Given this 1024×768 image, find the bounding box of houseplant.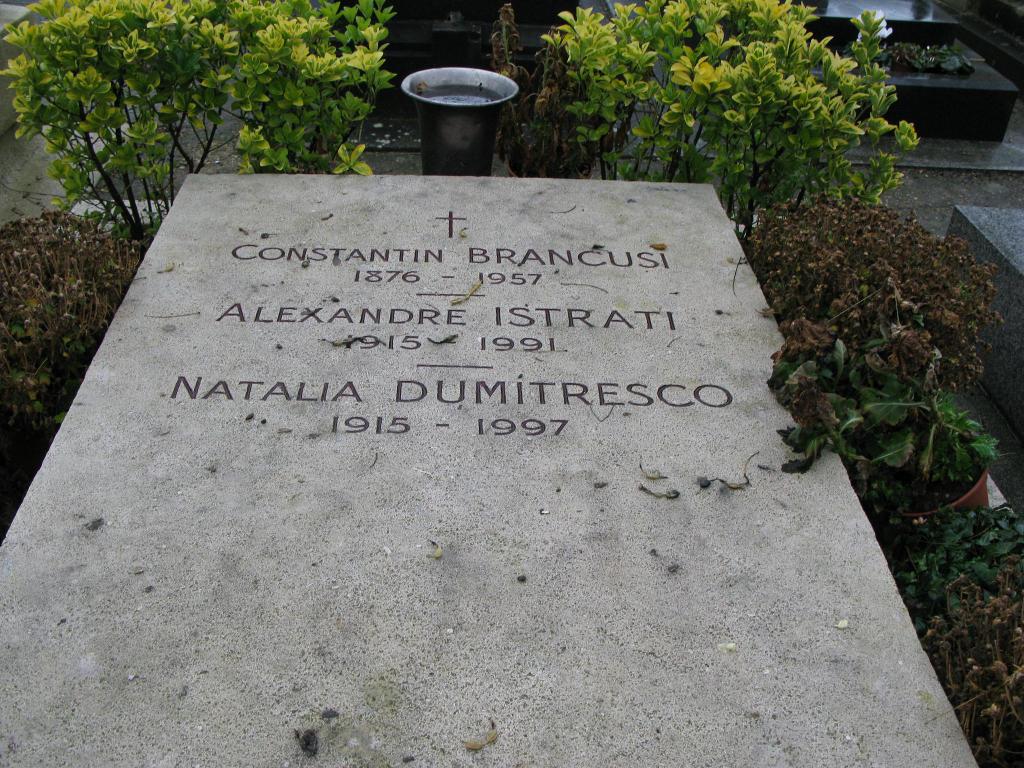
<box>481,0,622,186</box>.
